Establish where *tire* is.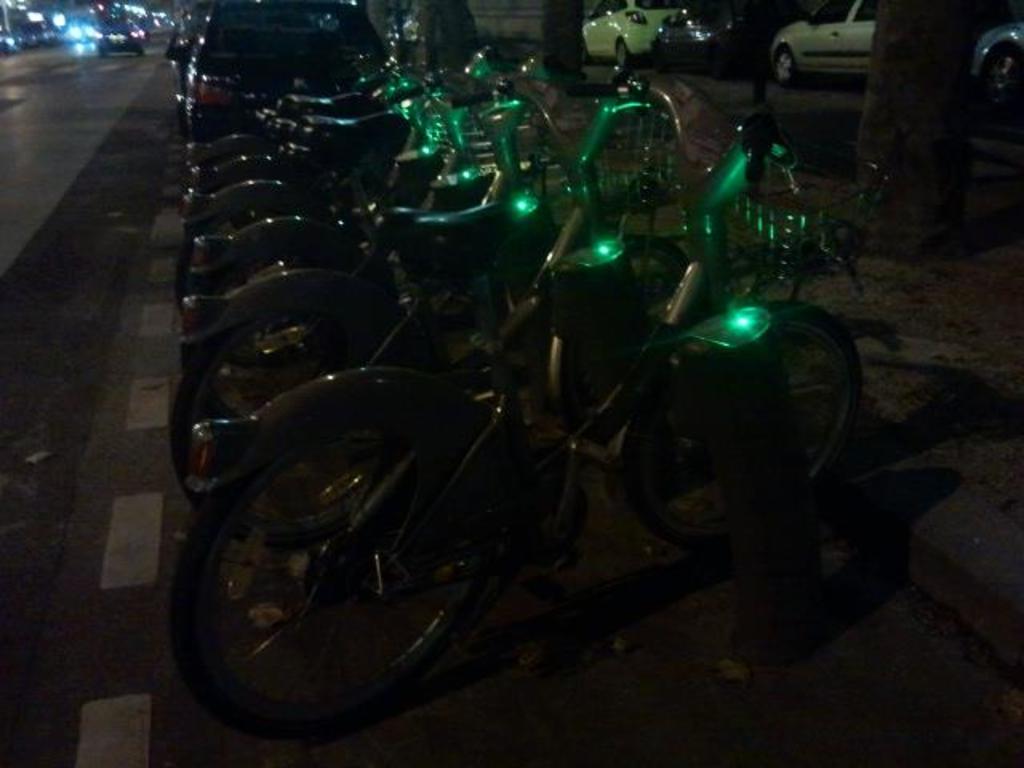
Established at <box>93,46,107,53</box>.
